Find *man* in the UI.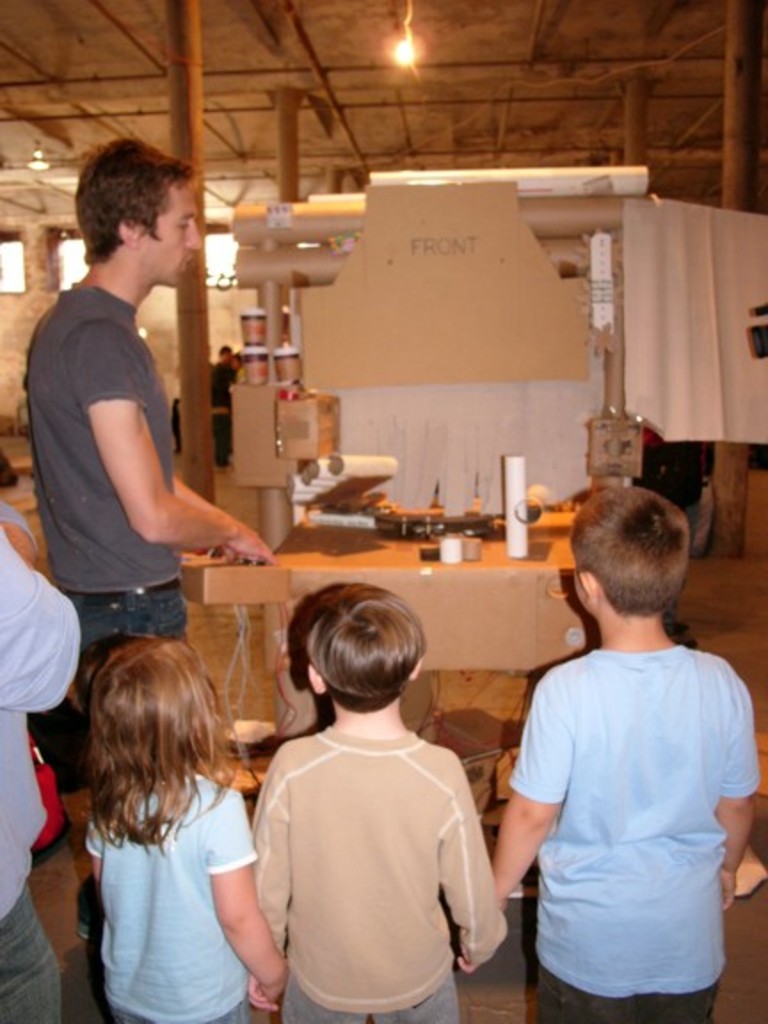
UI element at [28, 135, 279, 942].
